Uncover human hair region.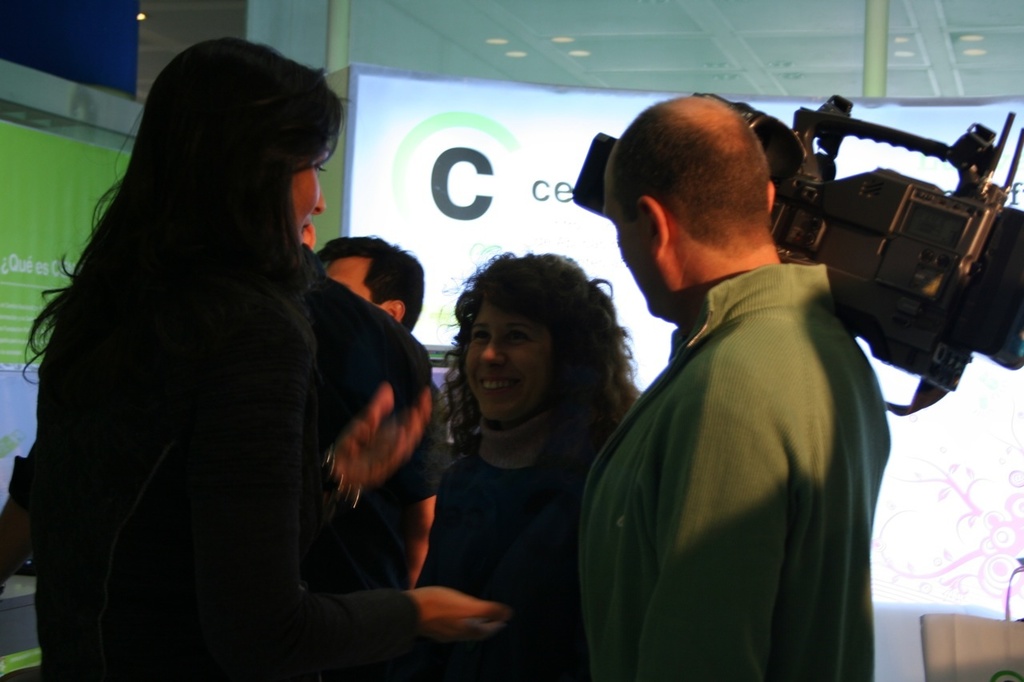
Uncovered: (322, 237, 424, 333).
